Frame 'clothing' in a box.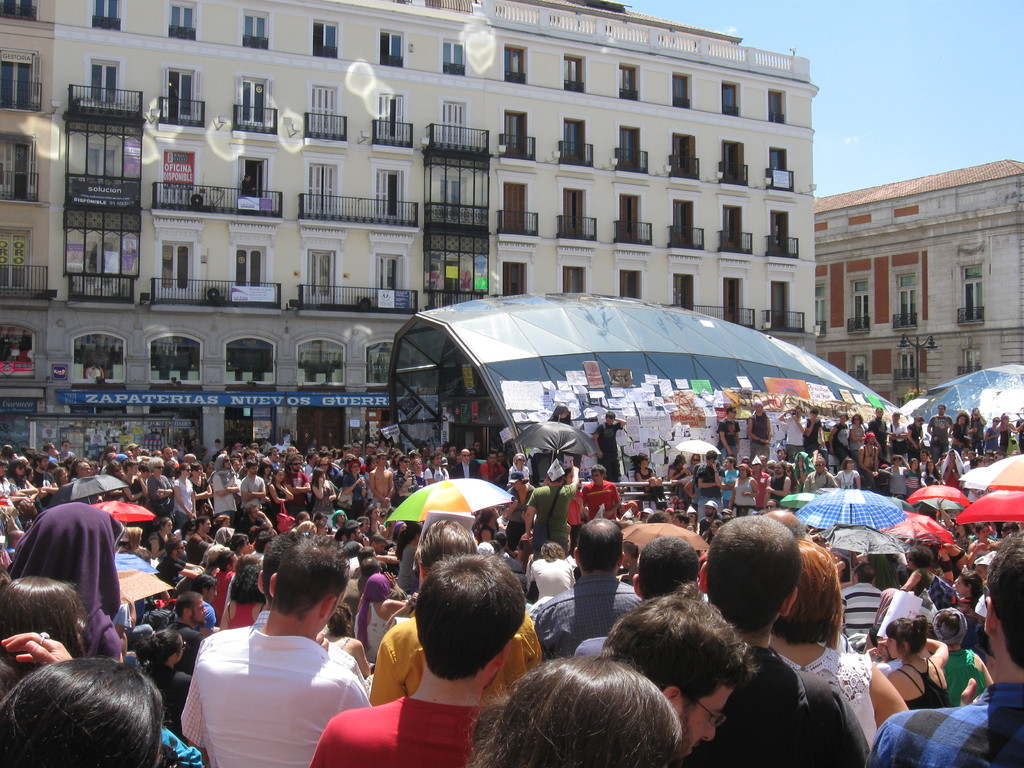
868 422 888 449.
